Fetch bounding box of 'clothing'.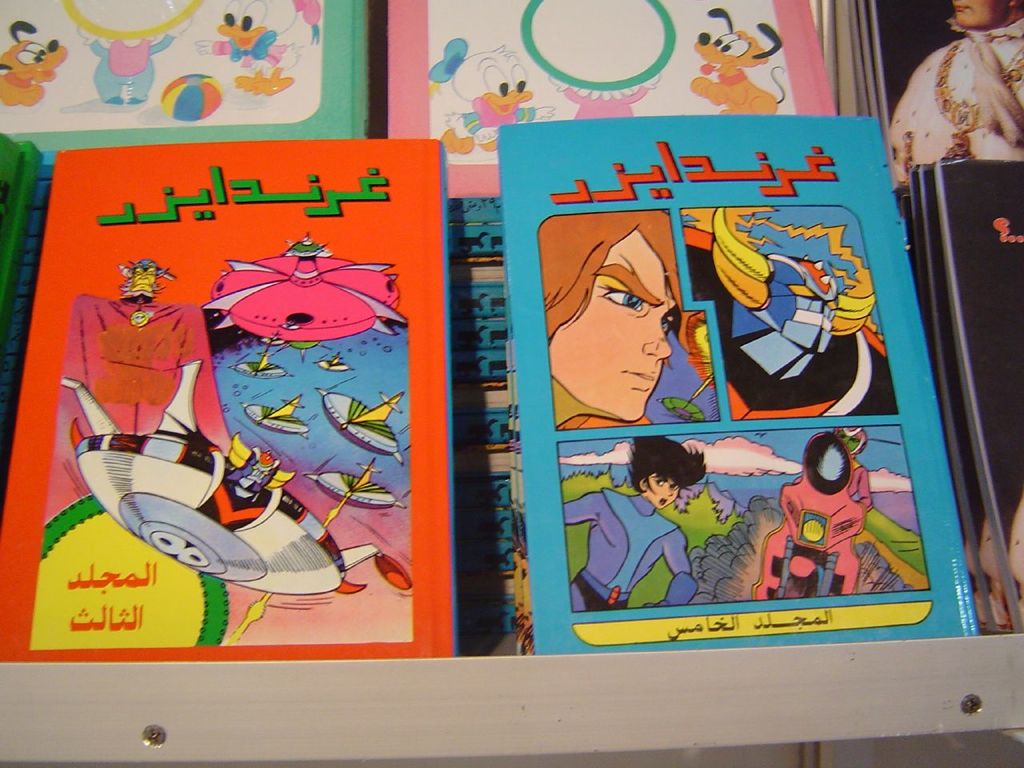
Bbox: pyautogui.locateOnScreen(546, 474, 712, 616).
